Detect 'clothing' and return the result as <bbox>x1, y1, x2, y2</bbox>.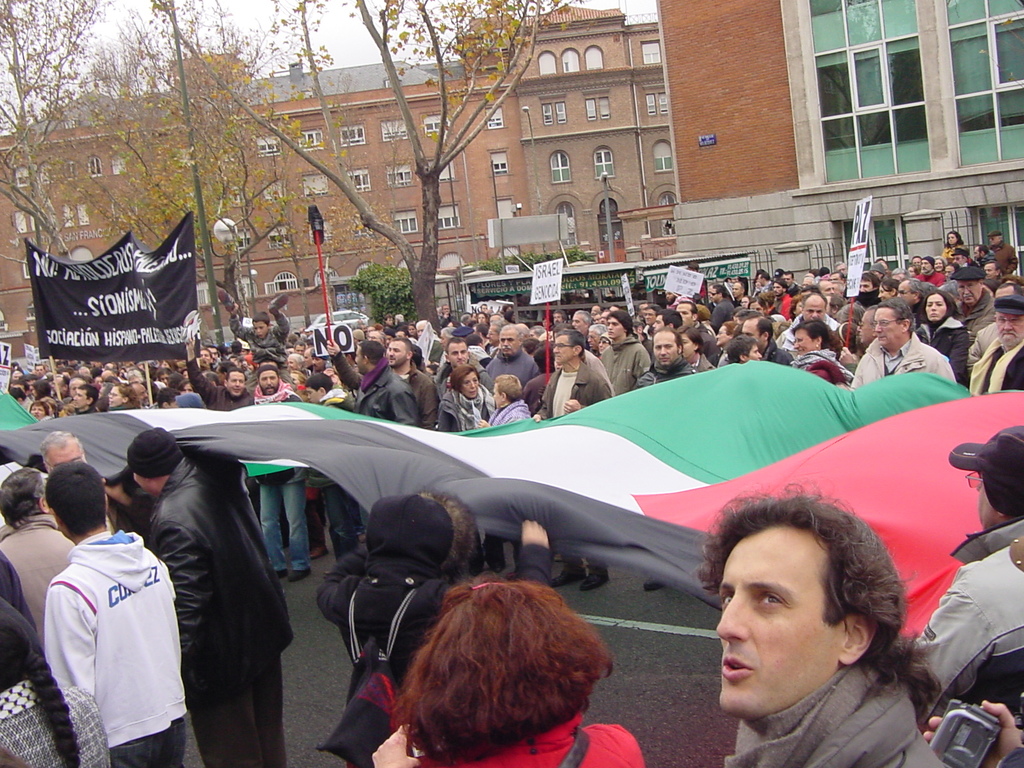
<bbox>913, 269, 947, 291</bbox>.
